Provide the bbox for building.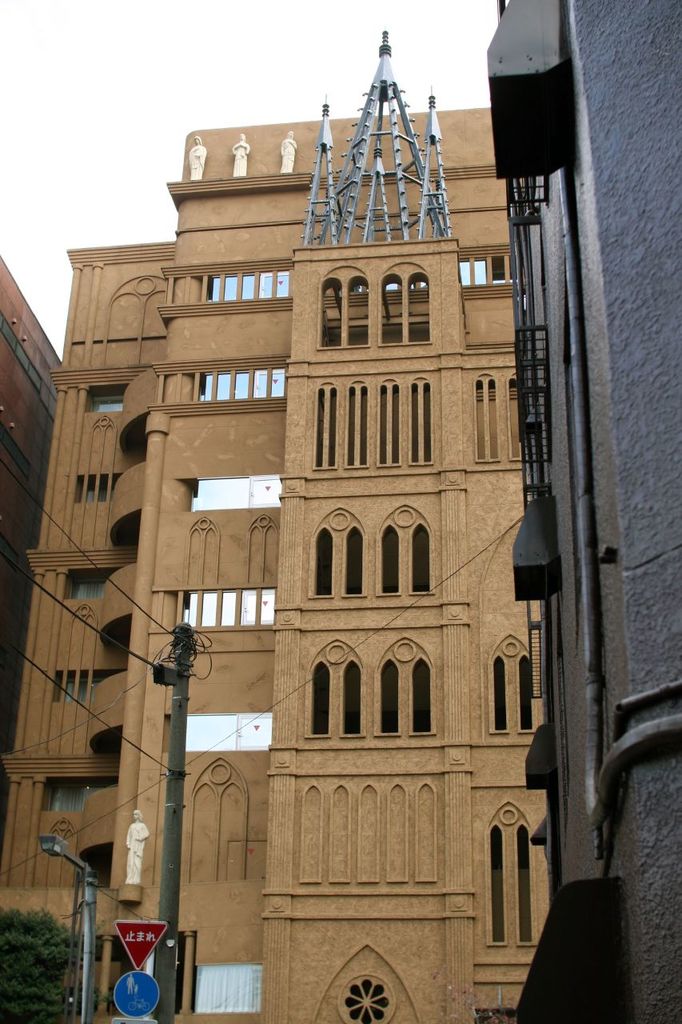
detection(486, 0, 681, 1023).
